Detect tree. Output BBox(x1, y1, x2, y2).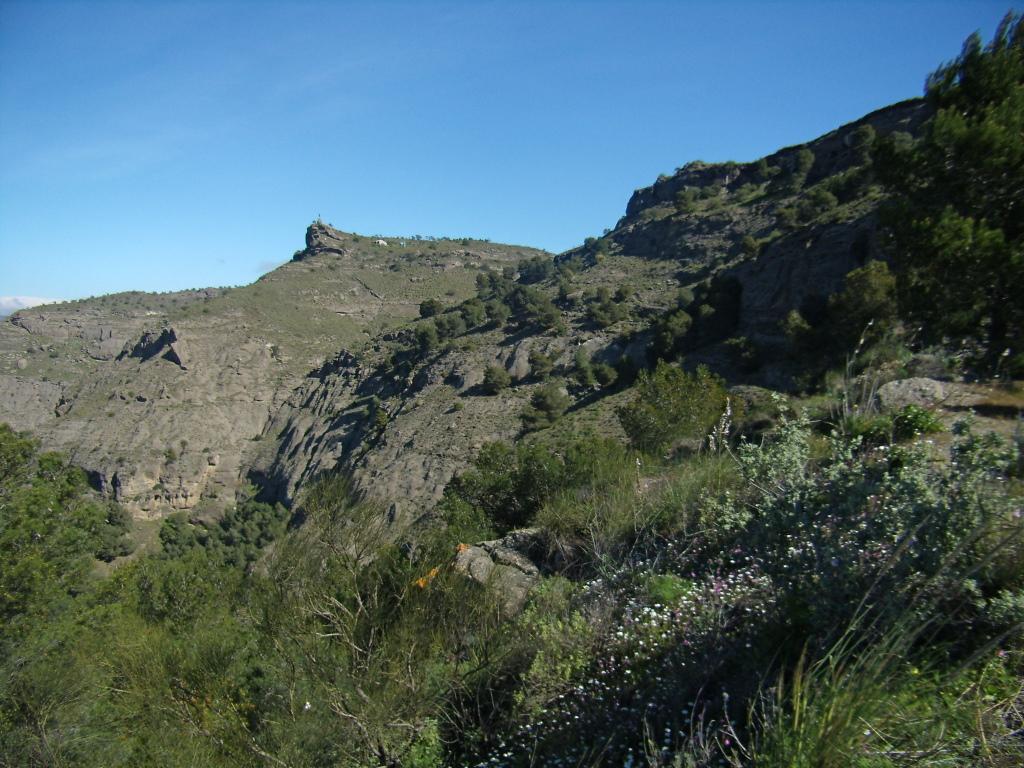
BBox(915, 8, 1023, 179).
